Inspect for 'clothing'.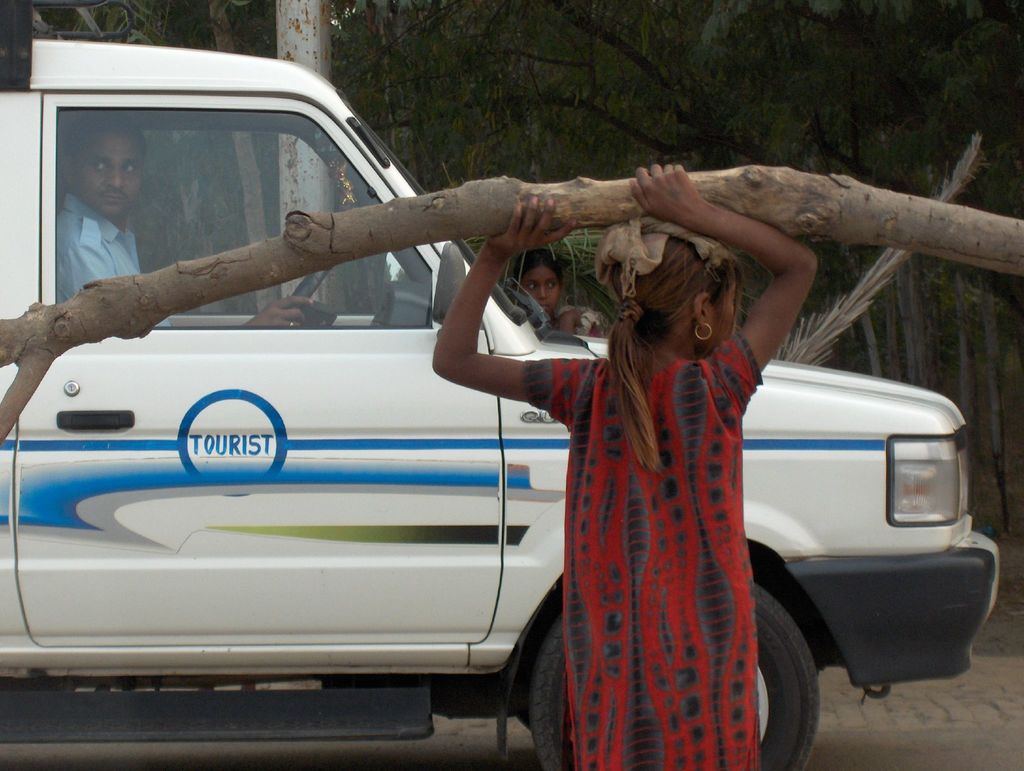
Inspection: 542, 302, 599, 335.
